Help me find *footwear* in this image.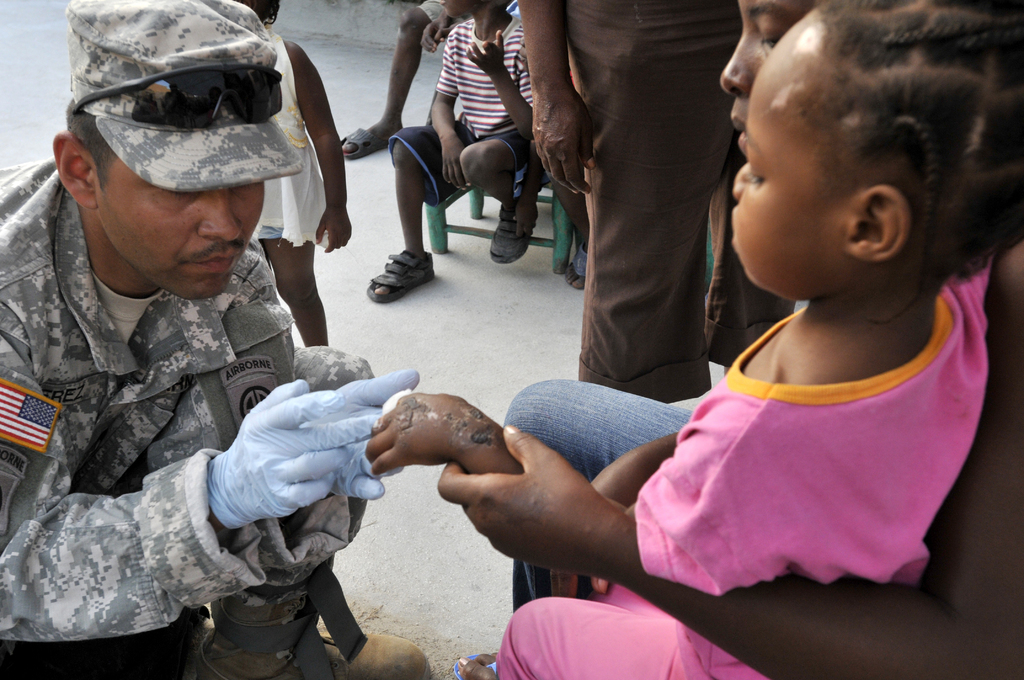
Found it: left=193, top=594, right=433, bottom=679.
